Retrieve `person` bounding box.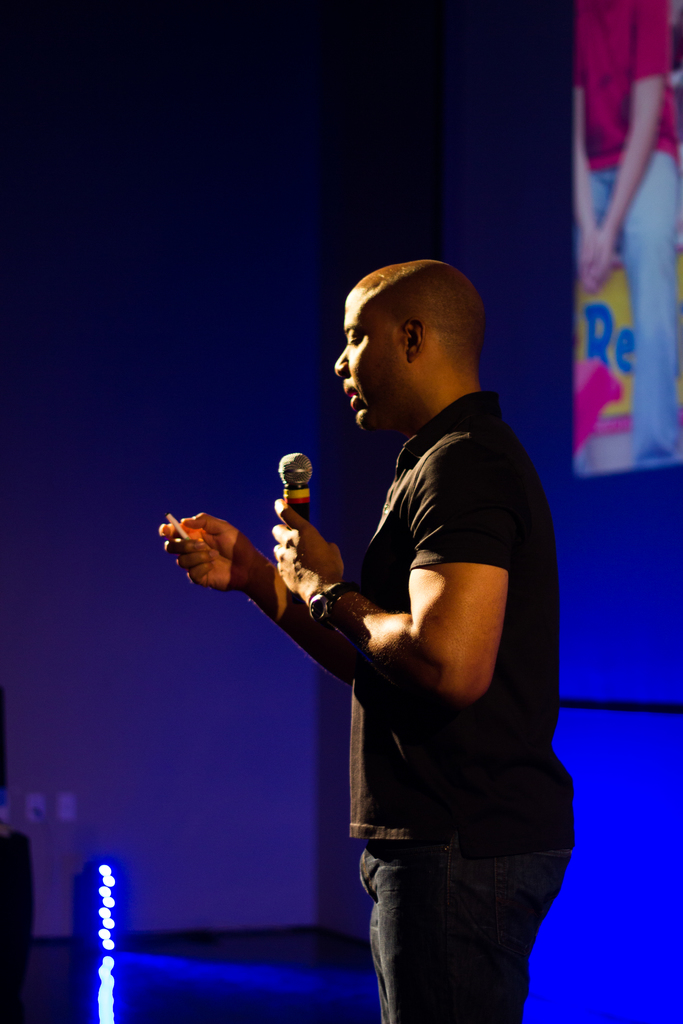
Bounding box: (572, 0, 682, 475).
